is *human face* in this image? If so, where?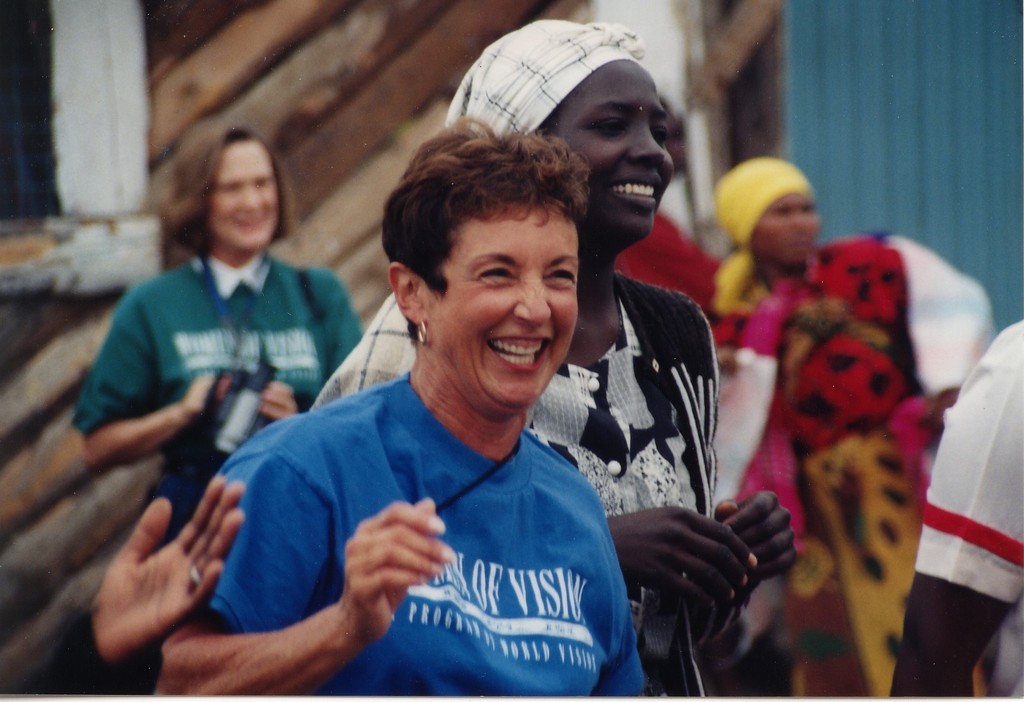
Yes, at left=210, top=137, right=278, bottom=246.
